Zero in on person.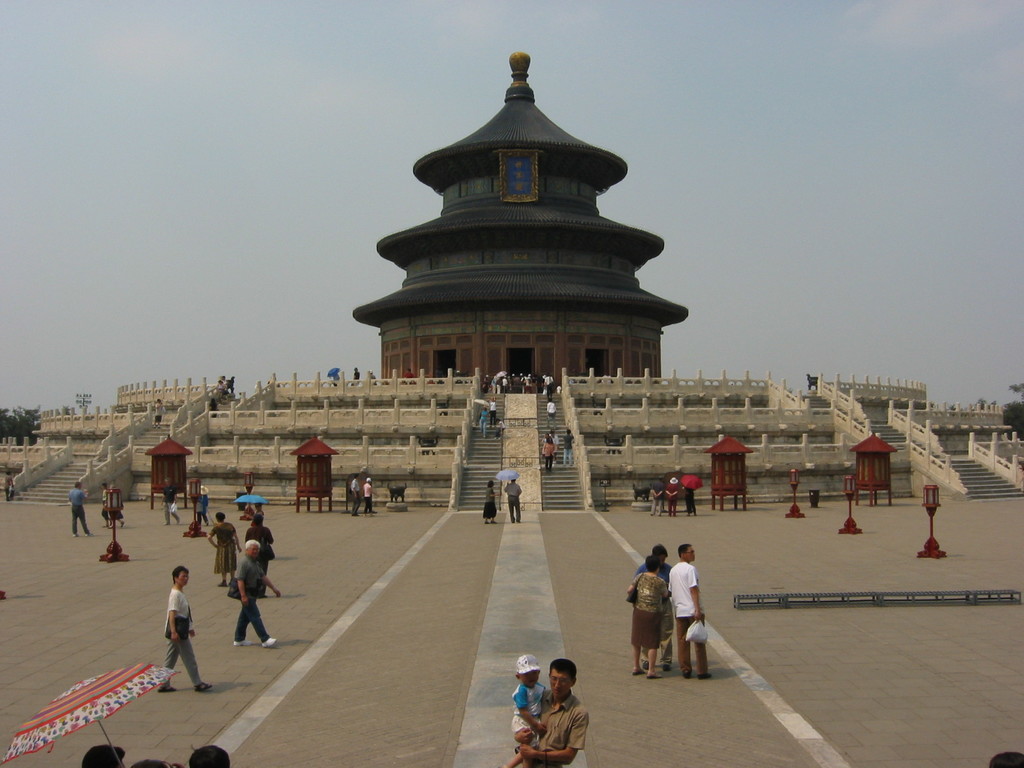
Zeroed in: crop(540, 373, 546, 388).
